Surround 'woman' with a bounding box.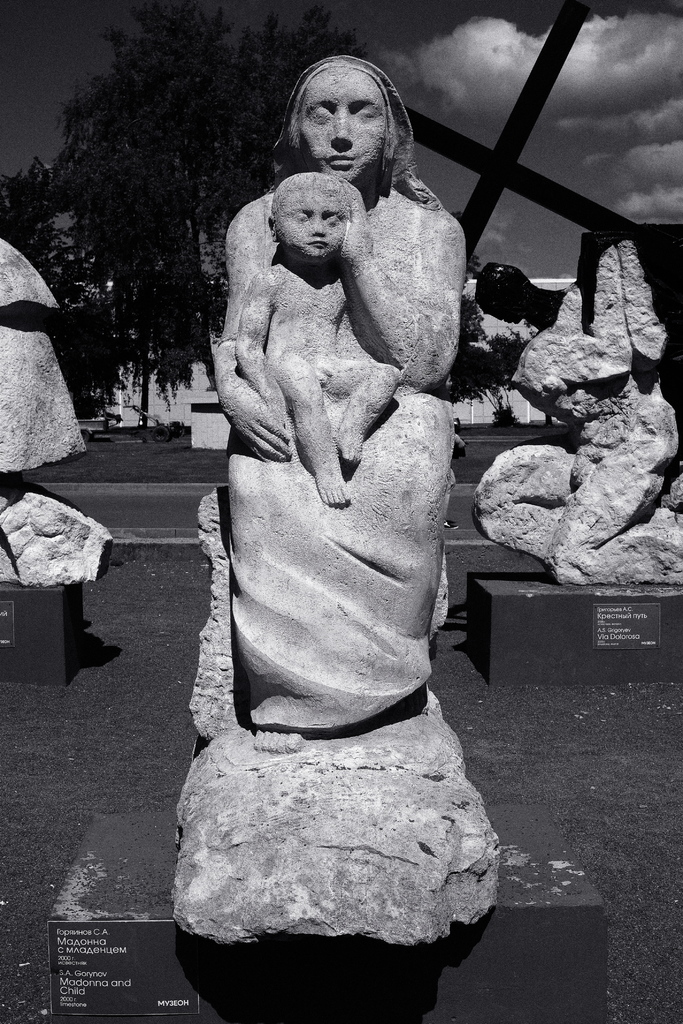
locate(224, 51, 466, 751).
